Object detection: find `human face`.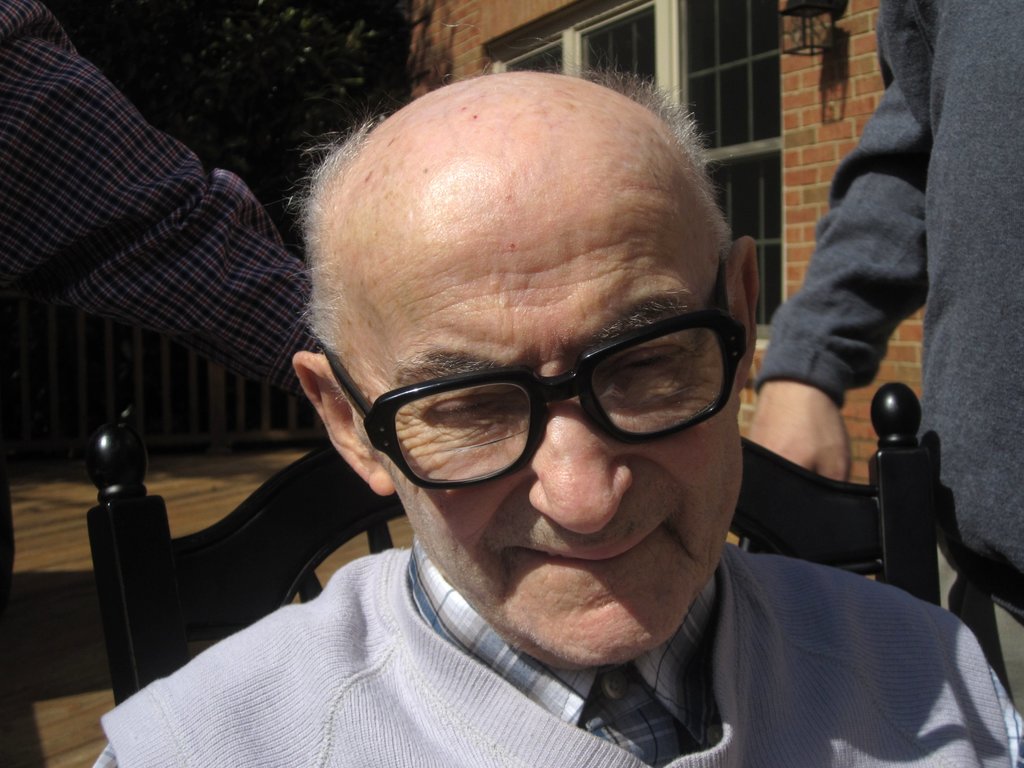
[353,220,741,668].
